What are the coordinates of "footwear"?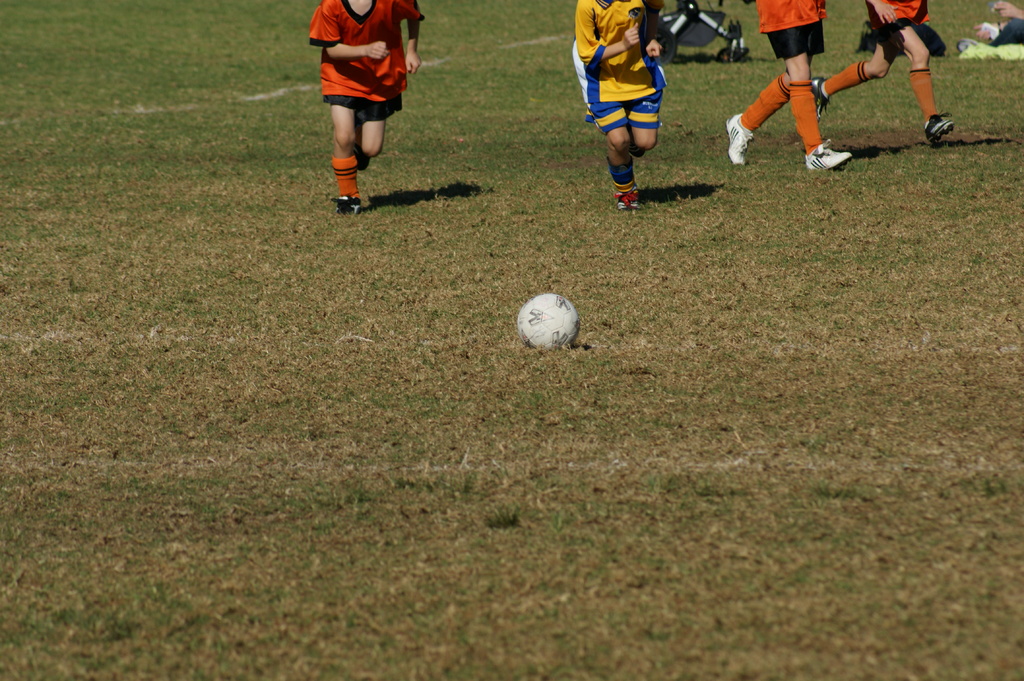
924/109/948/144.
